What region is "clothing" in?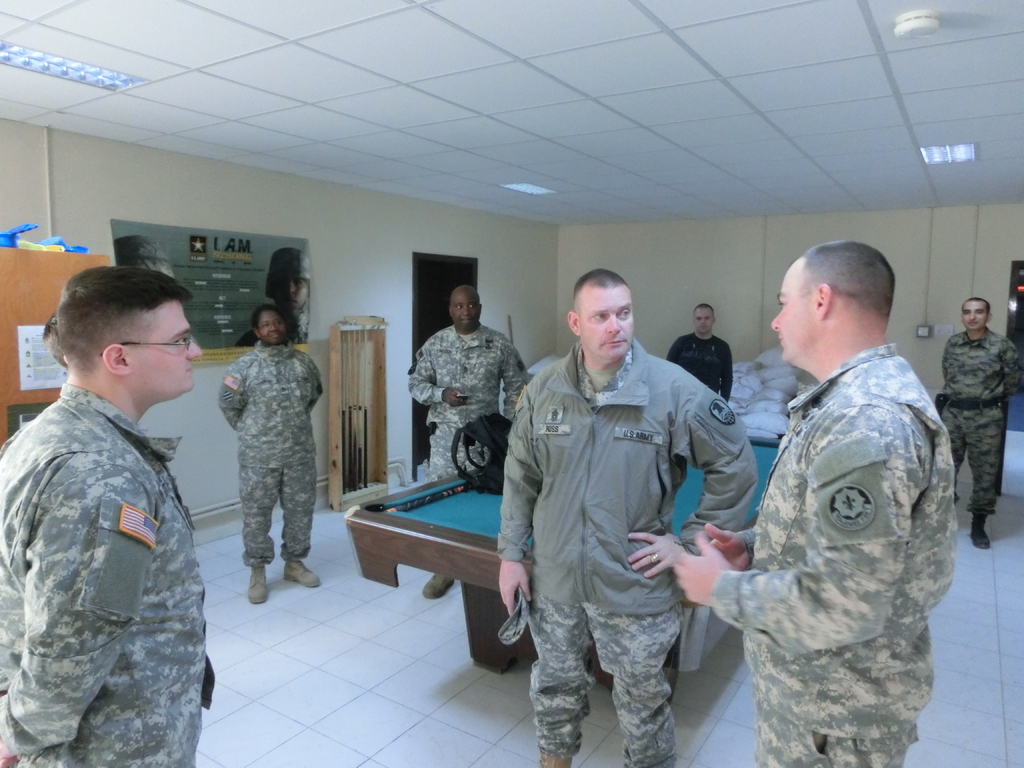
crop(499, 331, 759, 767).
